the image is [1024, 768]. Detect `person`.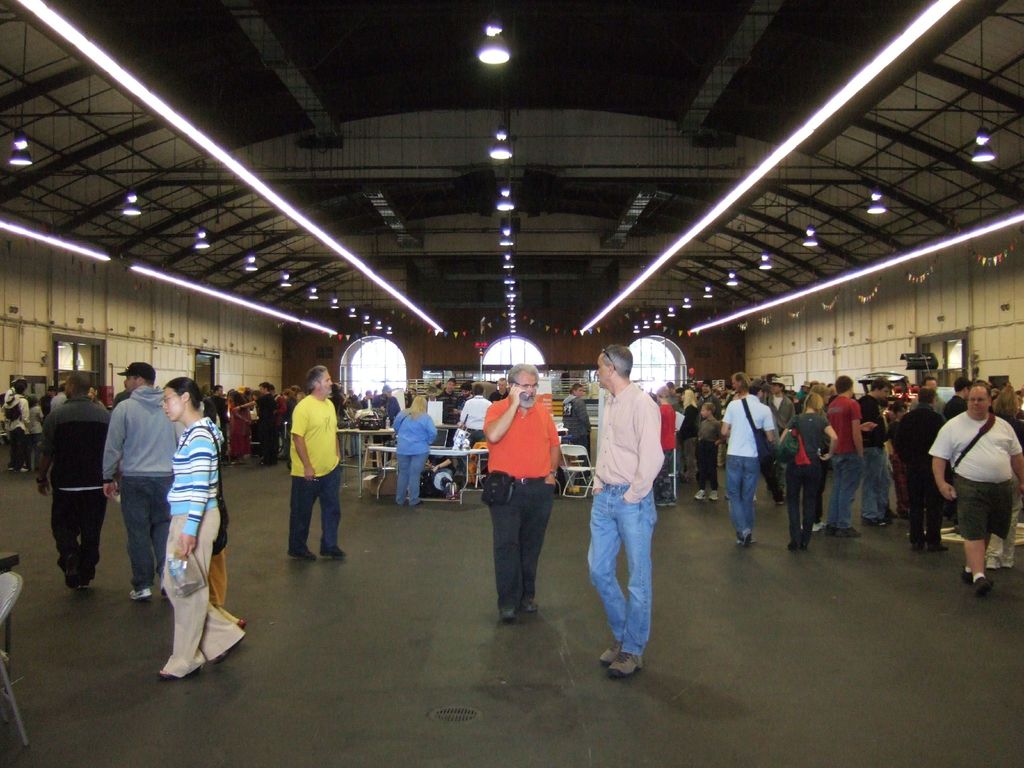
Detection: Rect(328, 383, 346, 442).
